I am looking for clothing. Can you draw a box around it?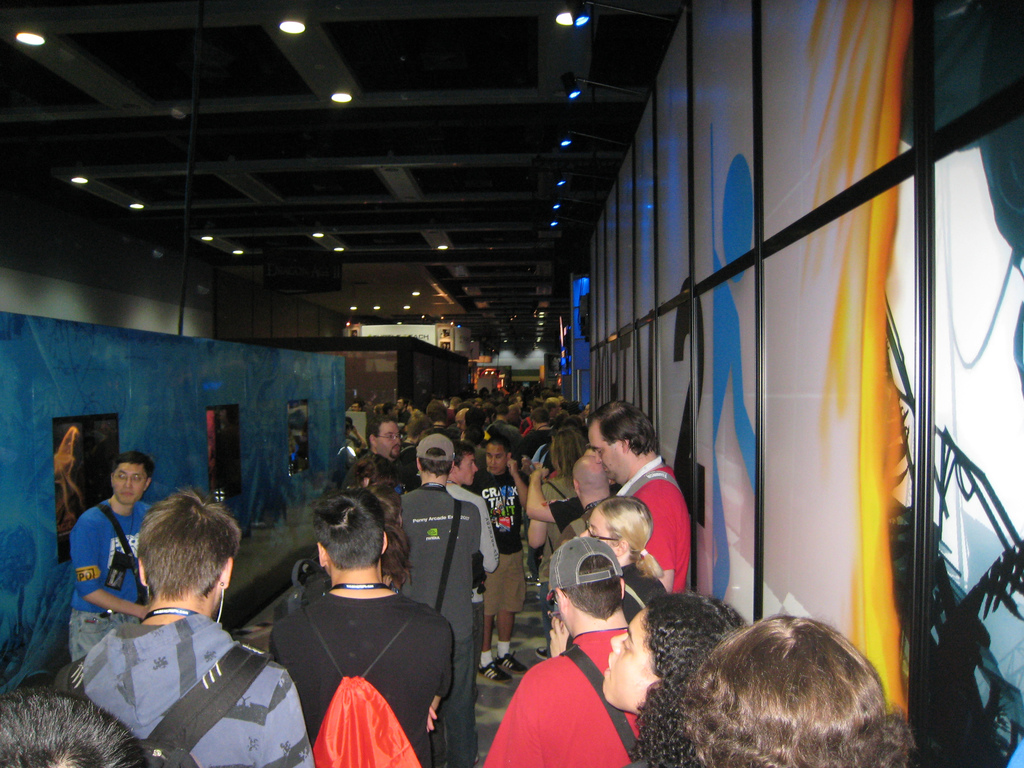
Sure, the bounding box is region(614, 563, 662, 614).
